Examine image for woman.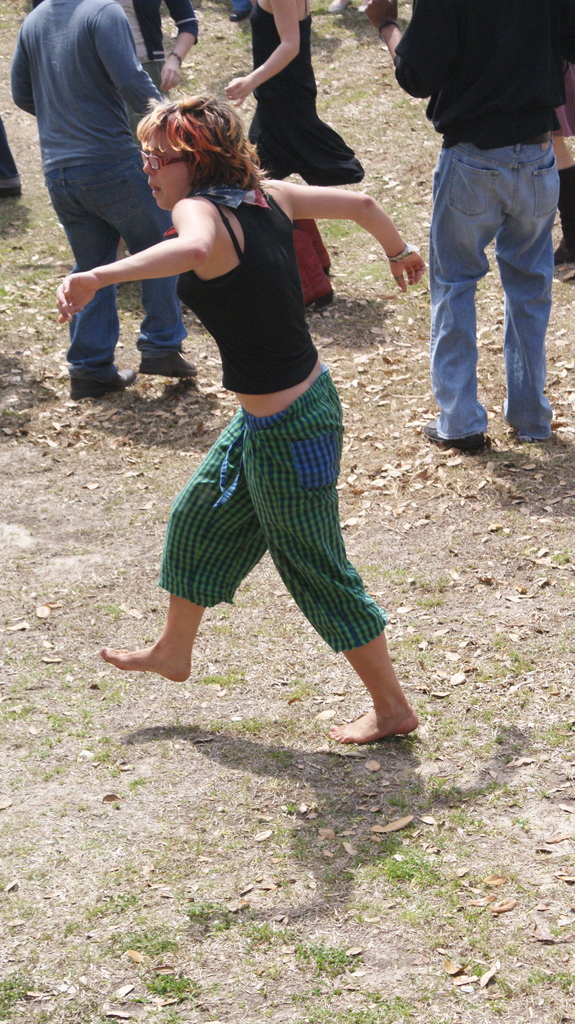
Examination result: 49,85,434,750.
